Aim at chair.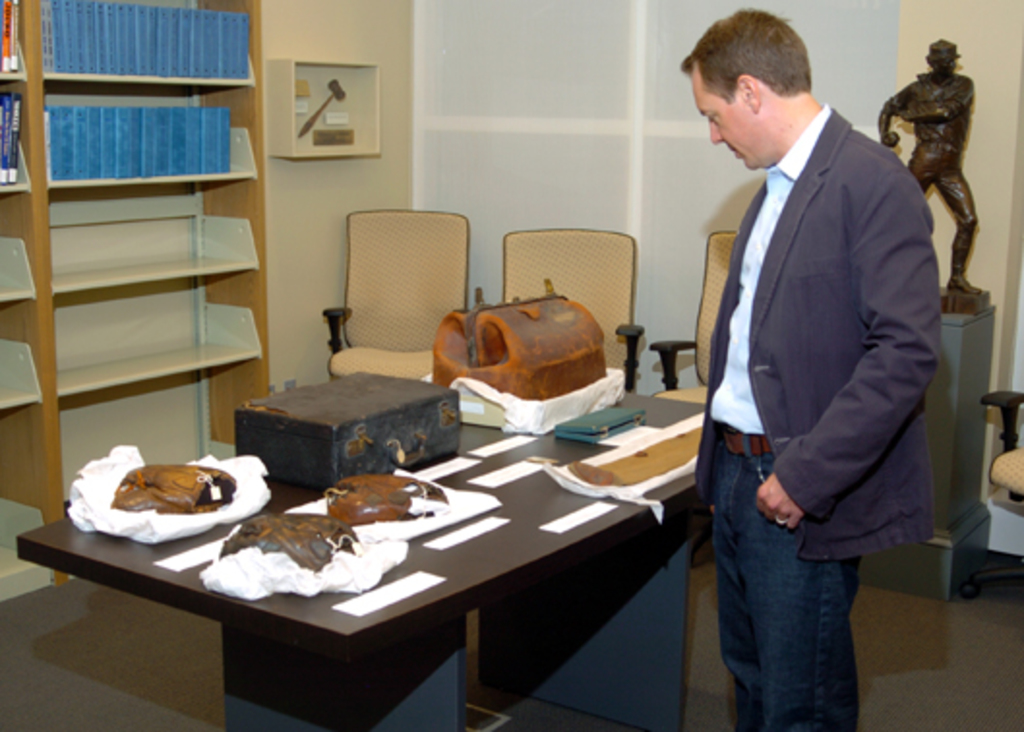
Aimed at <bbox>648, 229, 739, 571</bbox>.
